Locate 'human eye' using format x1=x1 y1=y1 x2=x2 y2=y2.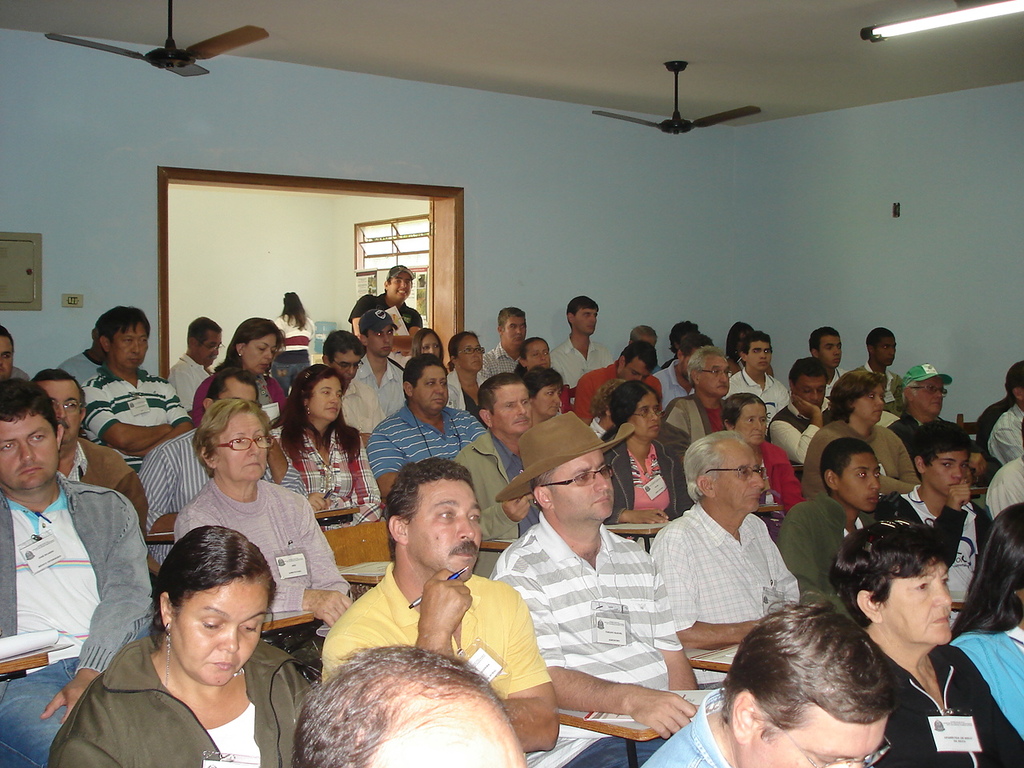
x1=816 y1=748 x2=836 y2=766.
